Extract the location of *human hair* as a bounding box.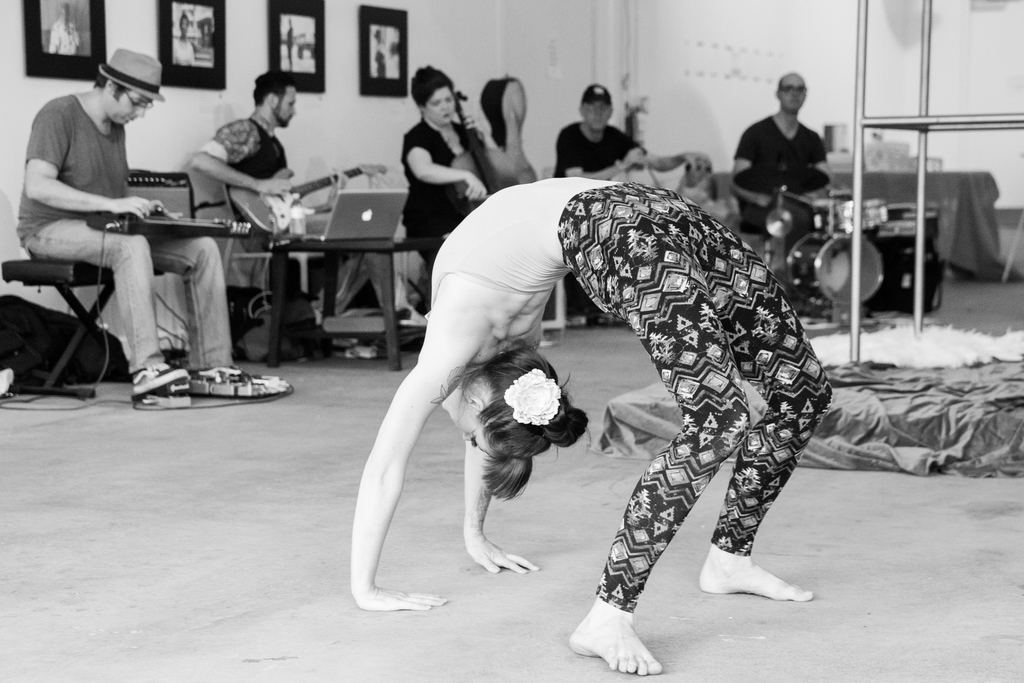
detection(578, 90, 612, 108).
